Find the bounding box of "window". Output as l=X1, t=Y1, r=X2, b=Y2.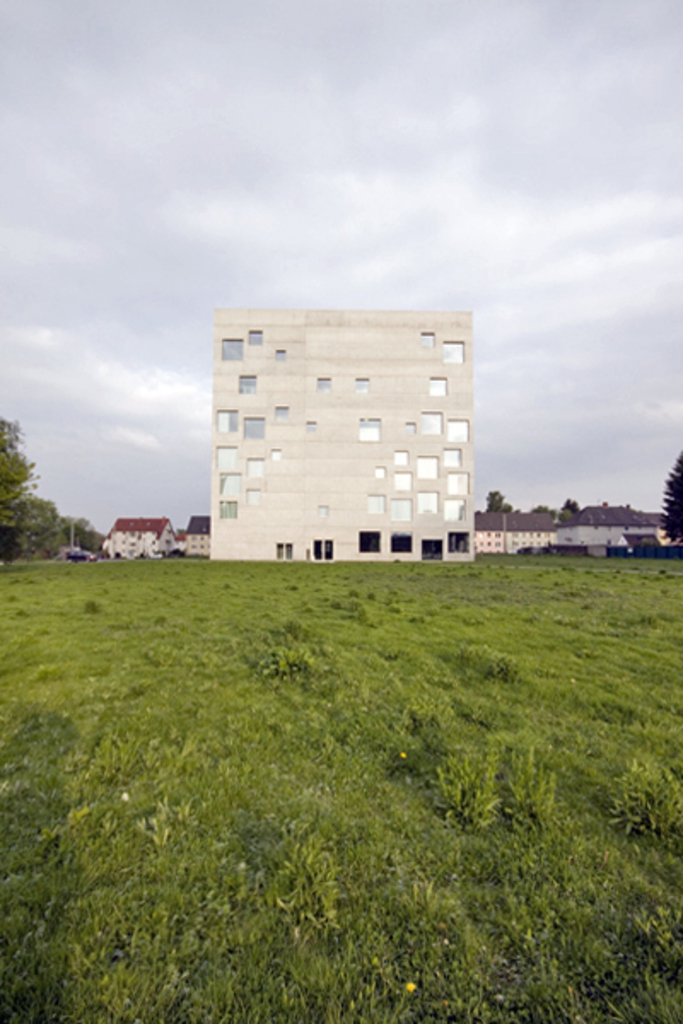
l=441, t=497, r=466, b=521.
